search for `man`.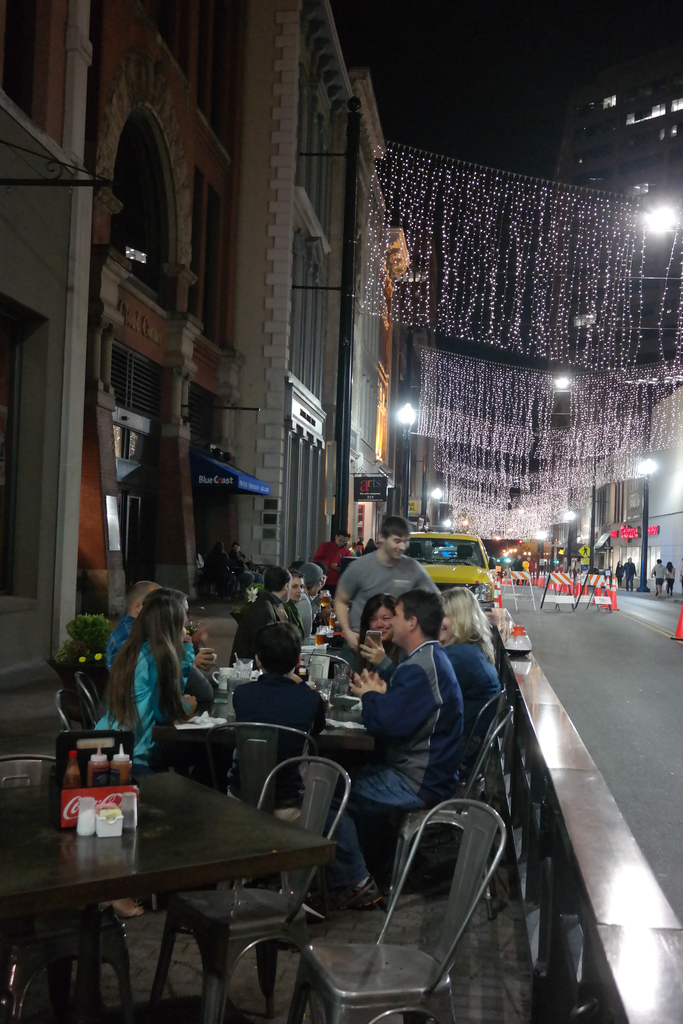
Found at 134,586,213,714.
